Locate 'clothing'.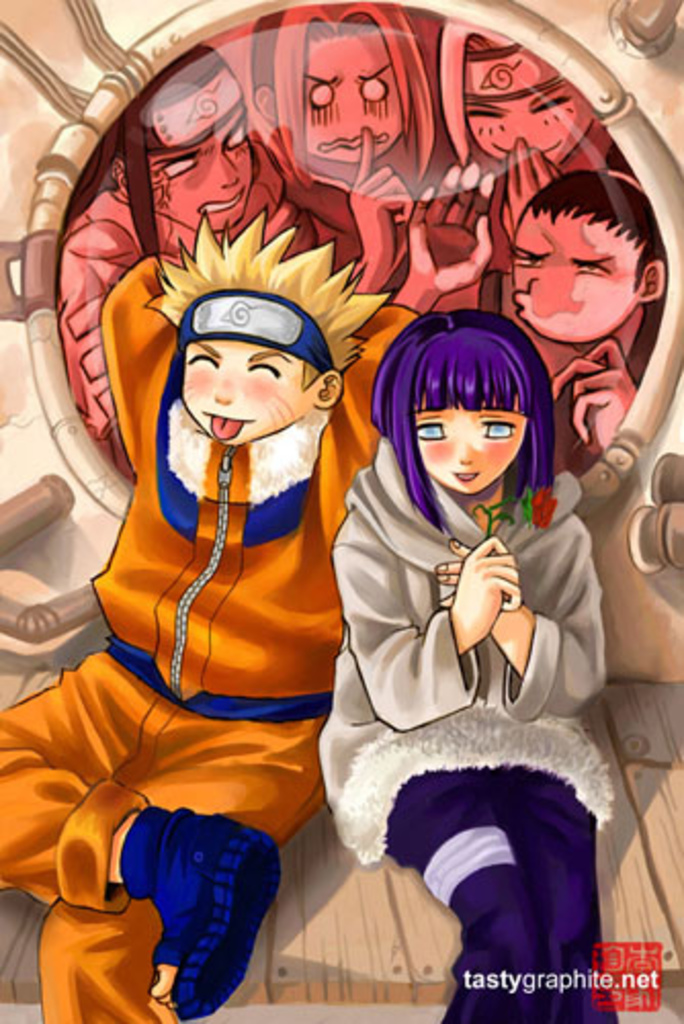
Bounding box: BBox(319, 430, 623, 920).
